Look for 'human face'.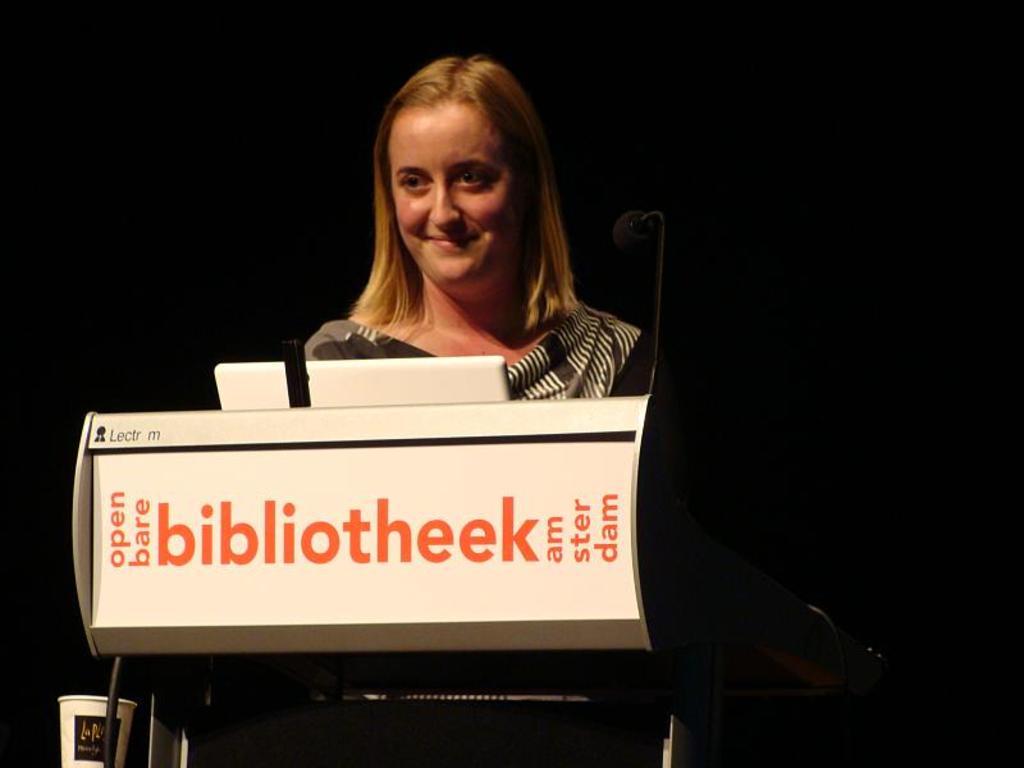
Found: x1=389 y1=100 x2=518 y2=291.
